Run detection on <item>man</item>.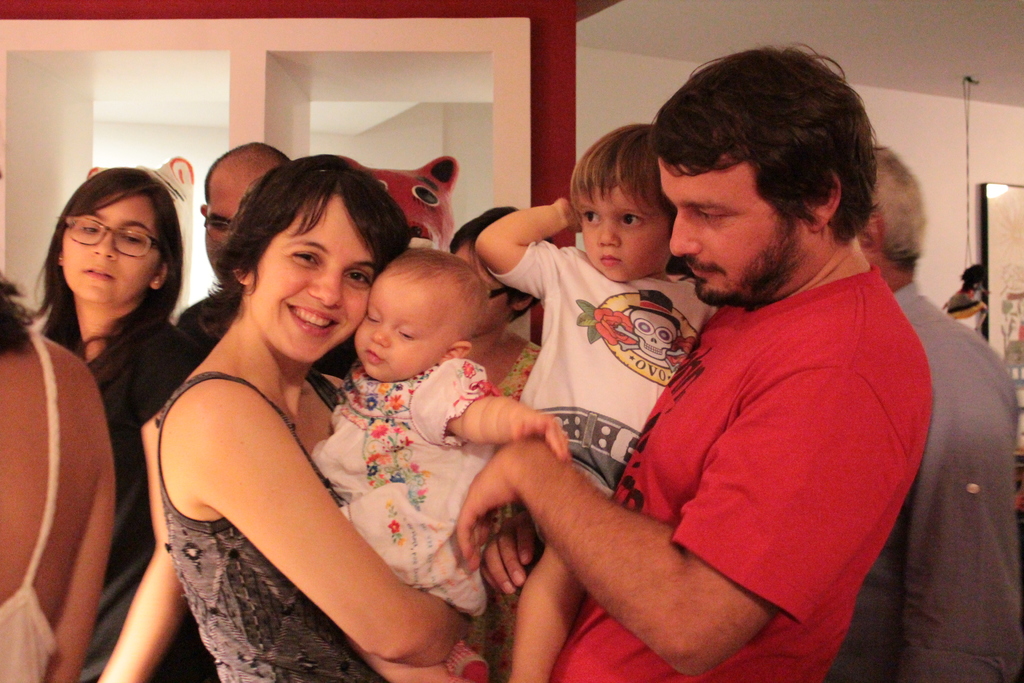
Result: {"left": 820, "top": 144, "right": 1023, "bottom": 682}.
